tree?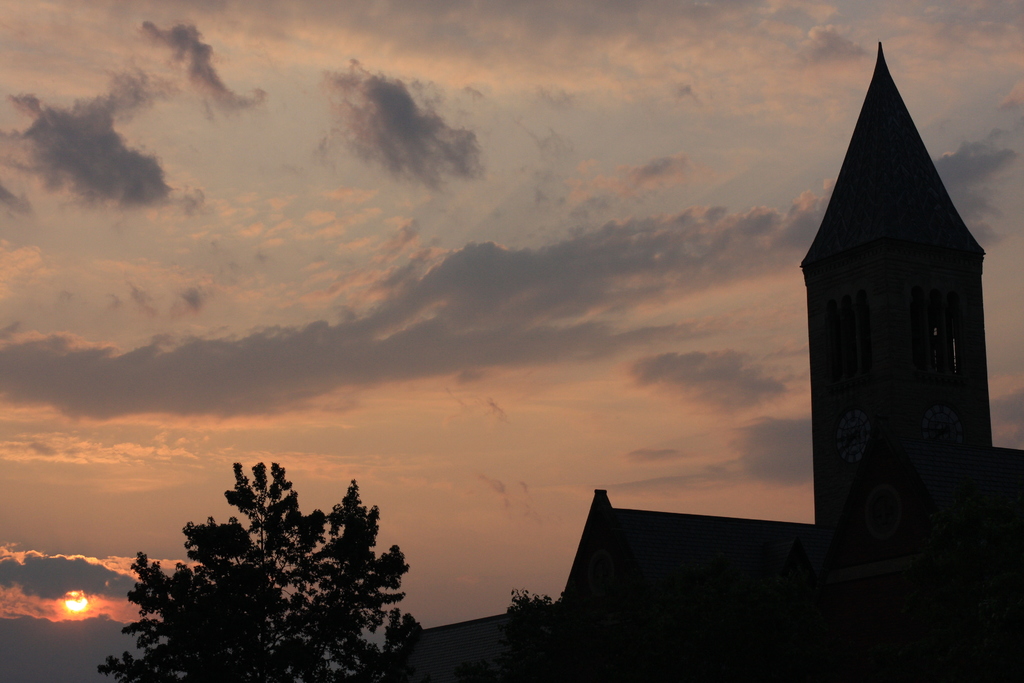
<bbox>113, 457, 422, 682</bbox>
